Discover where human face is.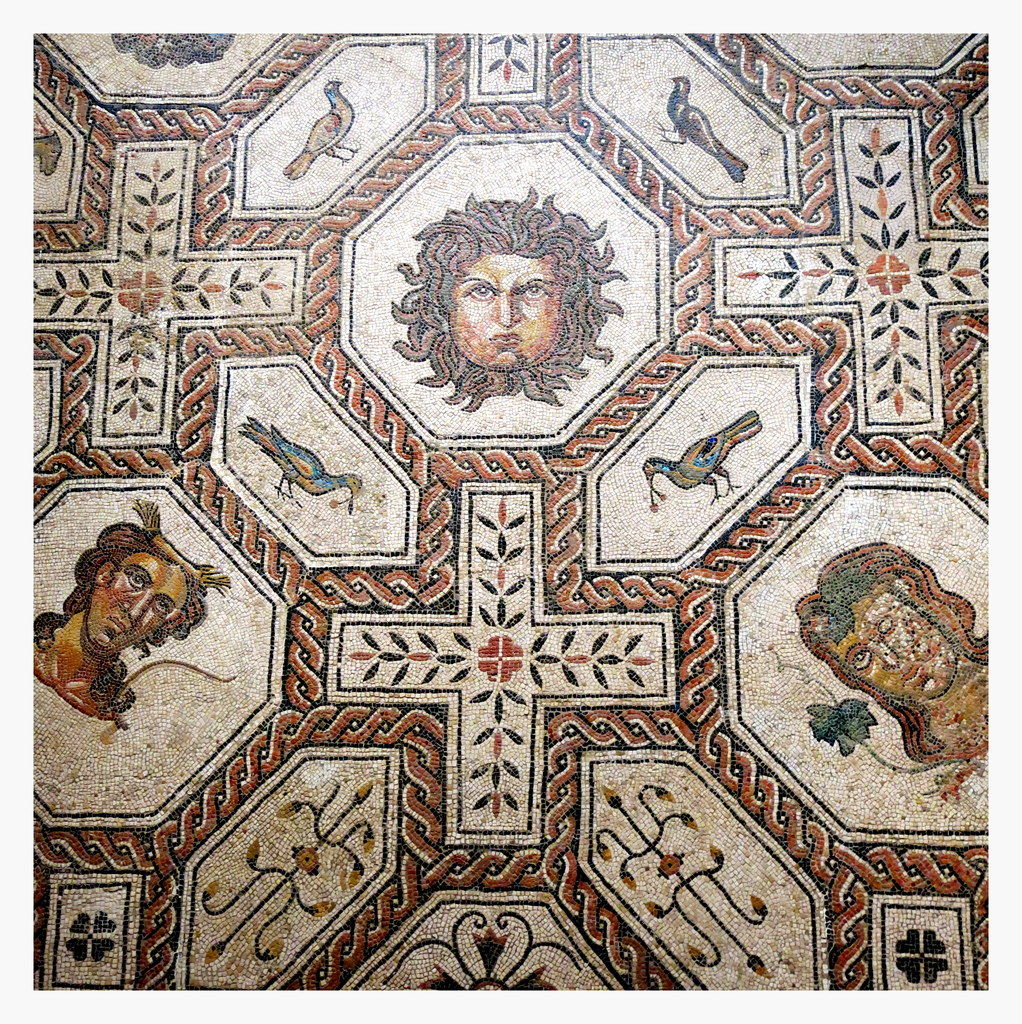
Discovered at bbox=(89, 554, 187, 652).
